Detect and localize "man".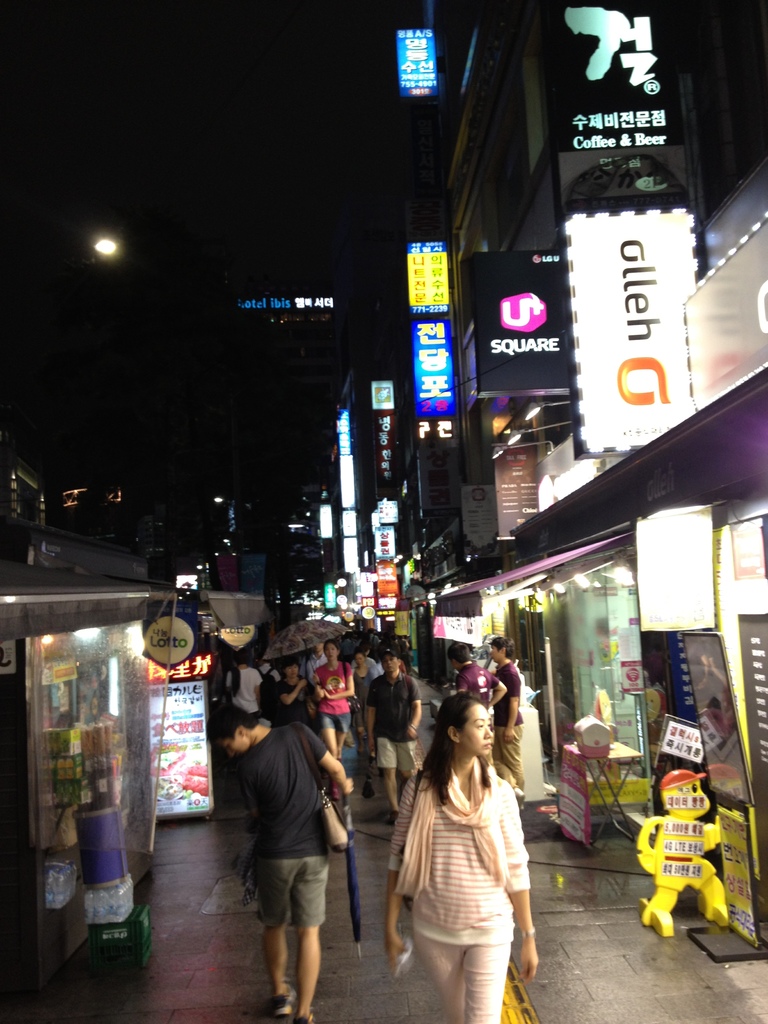
Localized at left=491, top=636, right=520, bottom=801.
